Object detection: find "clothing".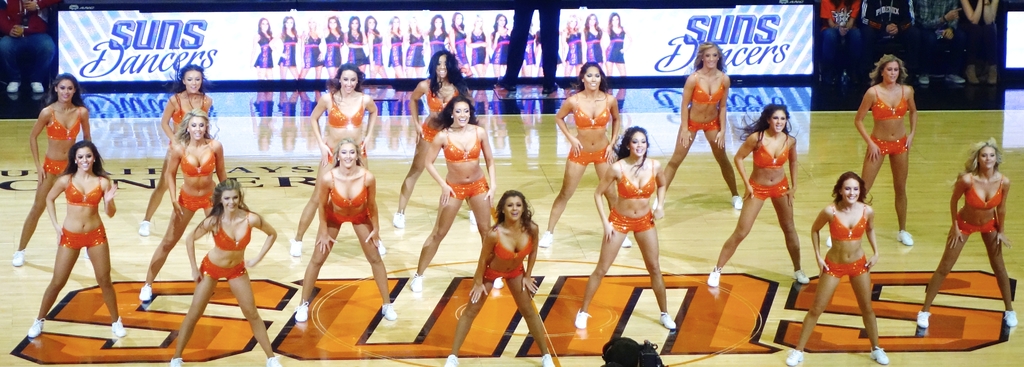
{"x1": 493, "y1": 227, "x2": 534, "y2": 261}.
